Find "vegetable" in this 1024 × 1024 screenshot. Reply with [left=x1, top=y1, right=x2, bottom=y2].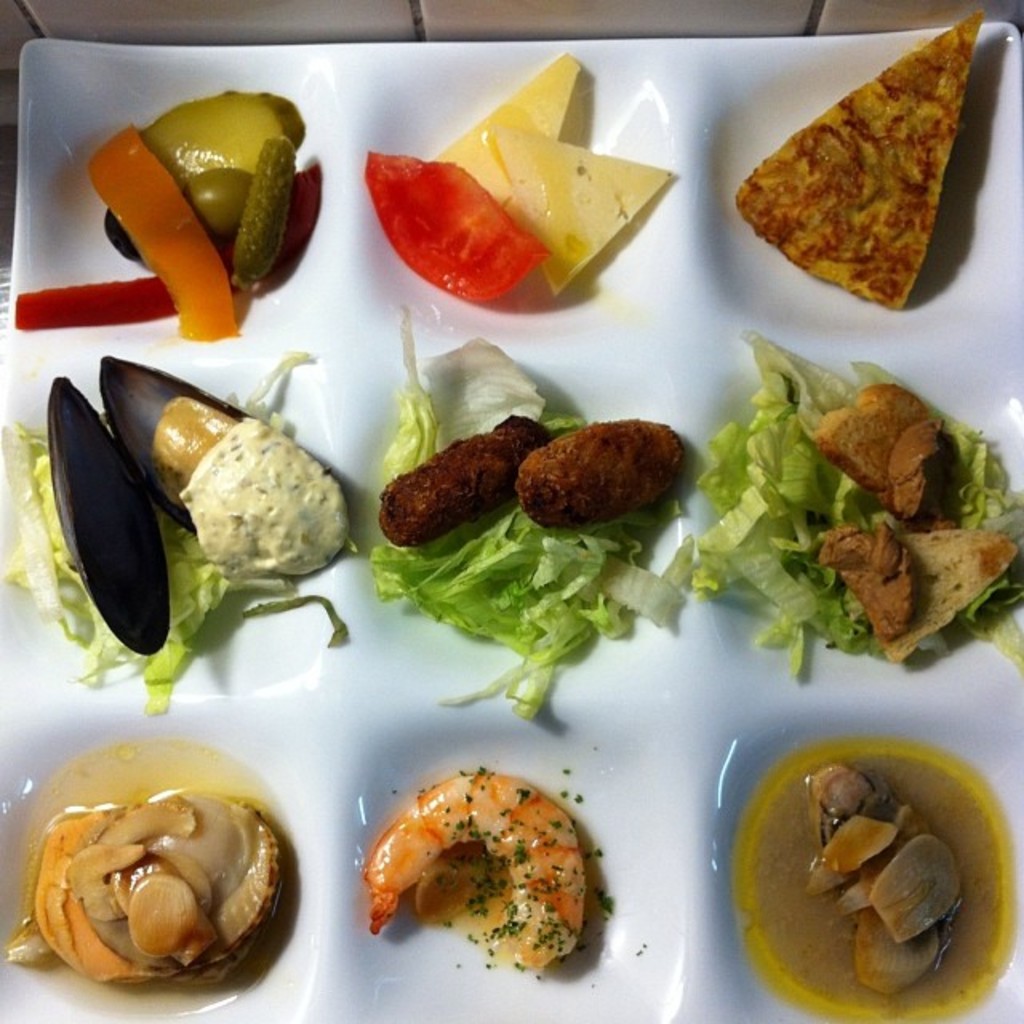
[left=14, top=277, right=176, bottom=326].
